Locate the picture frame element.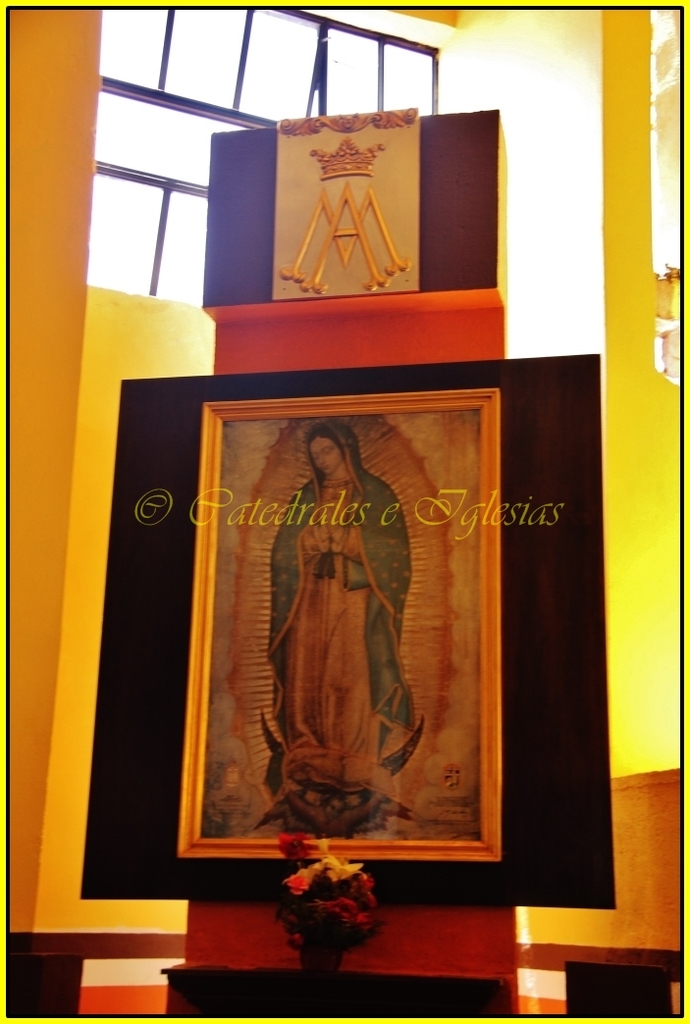
Element bbox: 175, 388, 503, 865.
